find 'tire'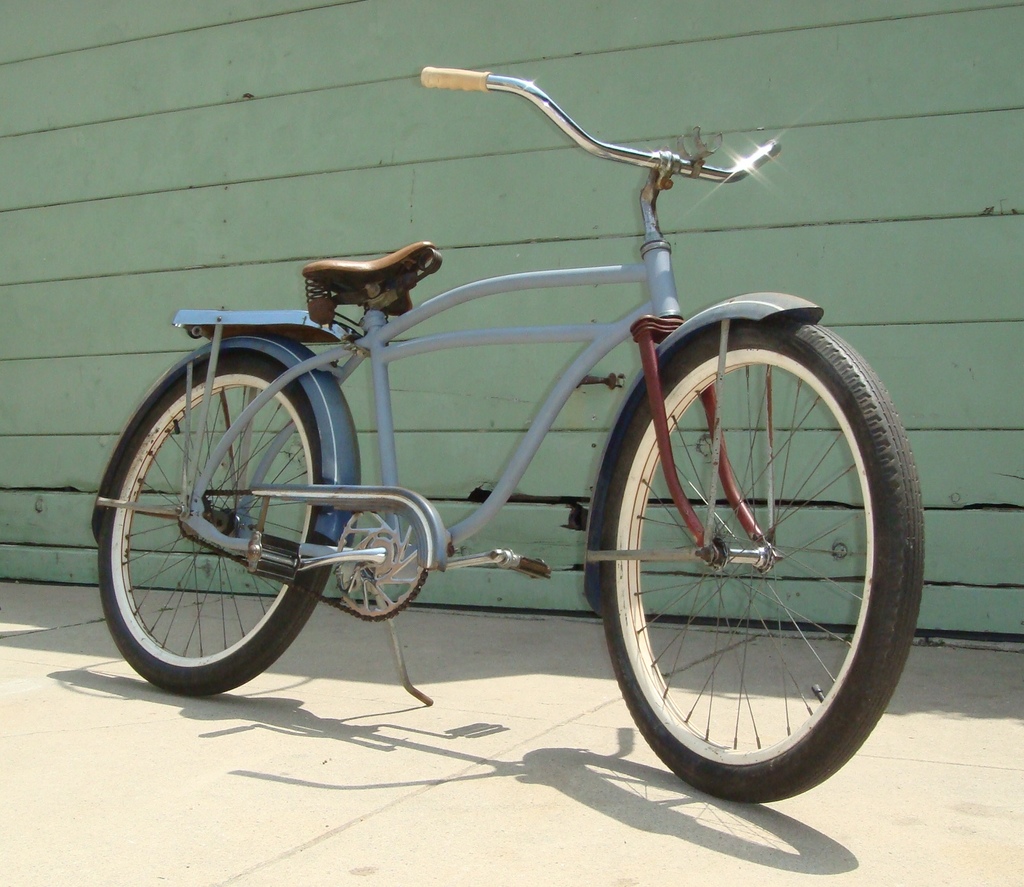
[x1=600, y1=302, x2=906, y2=798]
